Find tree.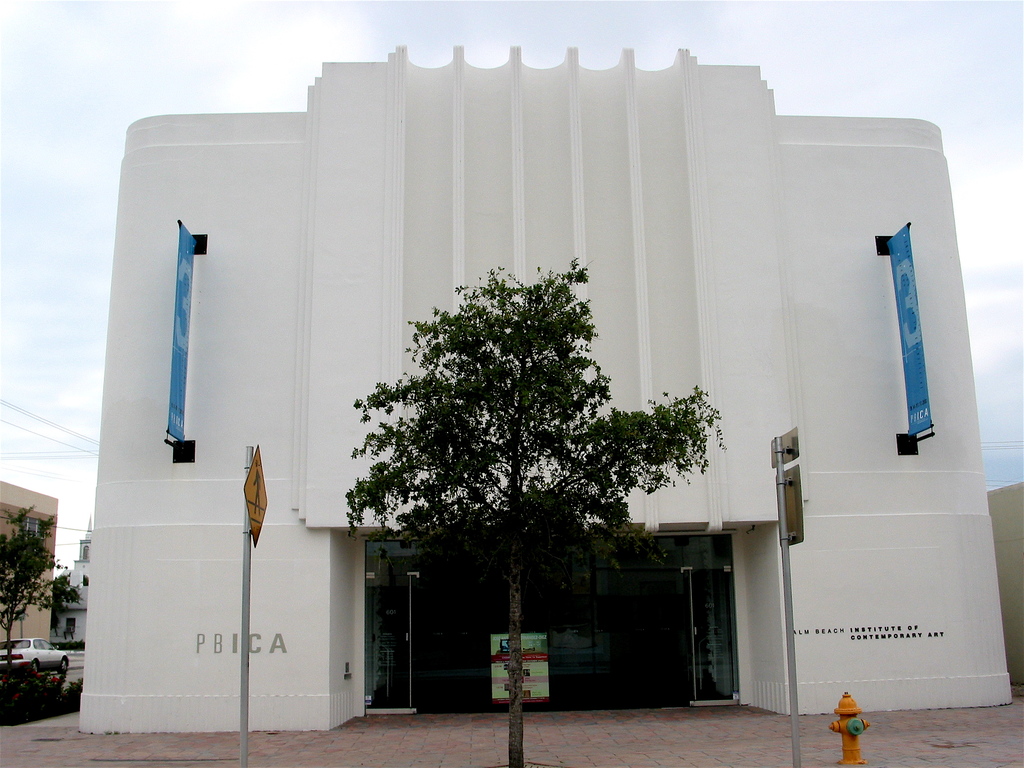
[left=342, top=253, right=724, bottom=767].
